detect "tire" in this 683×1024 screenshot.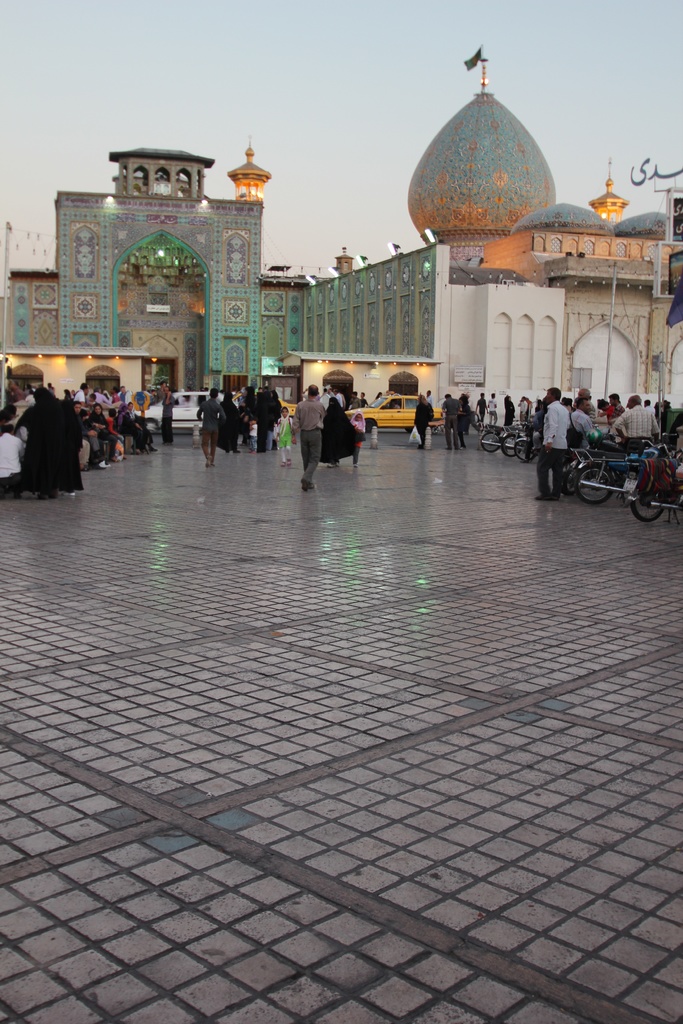
Detection: bbox=(480, 431, 494, 454).
